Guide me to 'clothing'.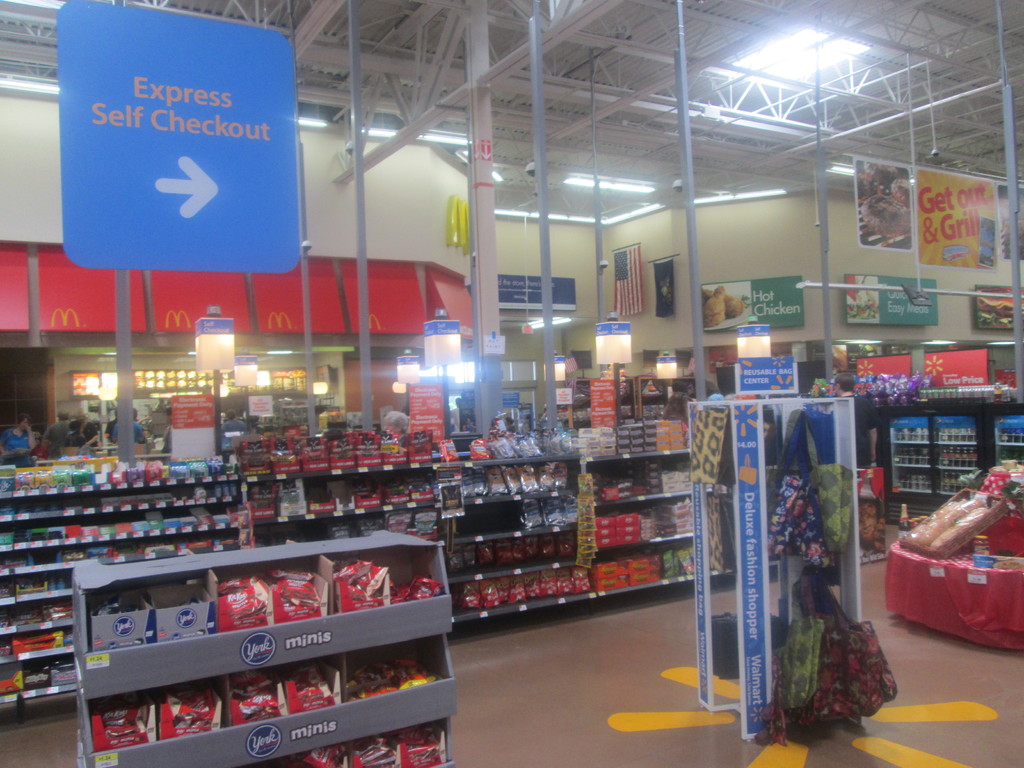
Guidance: 848/397/878/469.
